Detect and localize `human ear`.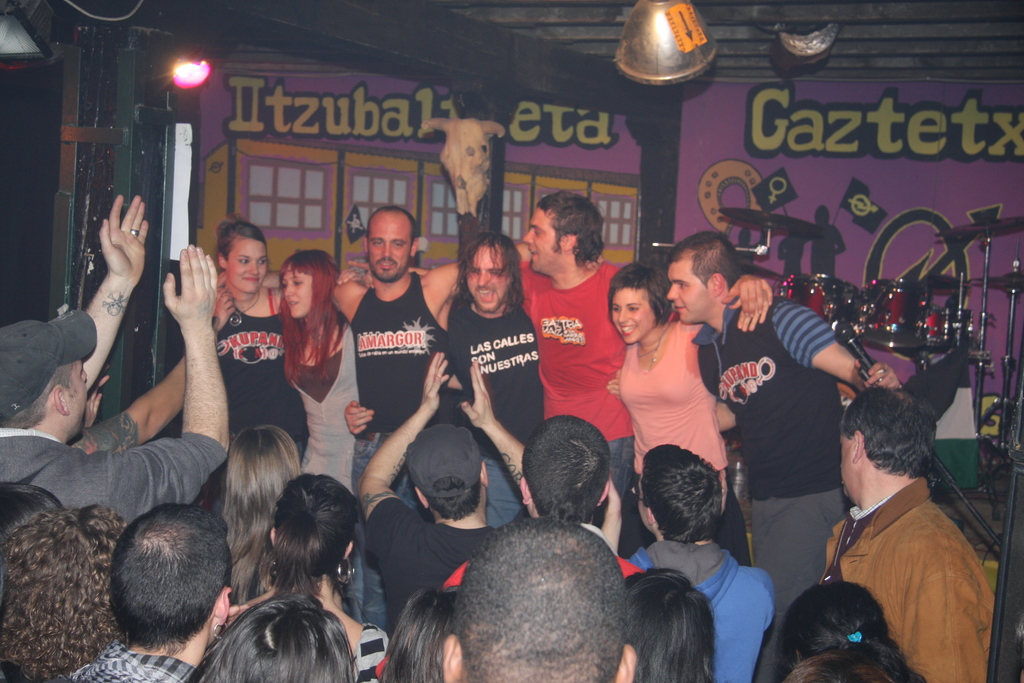
Localized at 598/474/610/508.
